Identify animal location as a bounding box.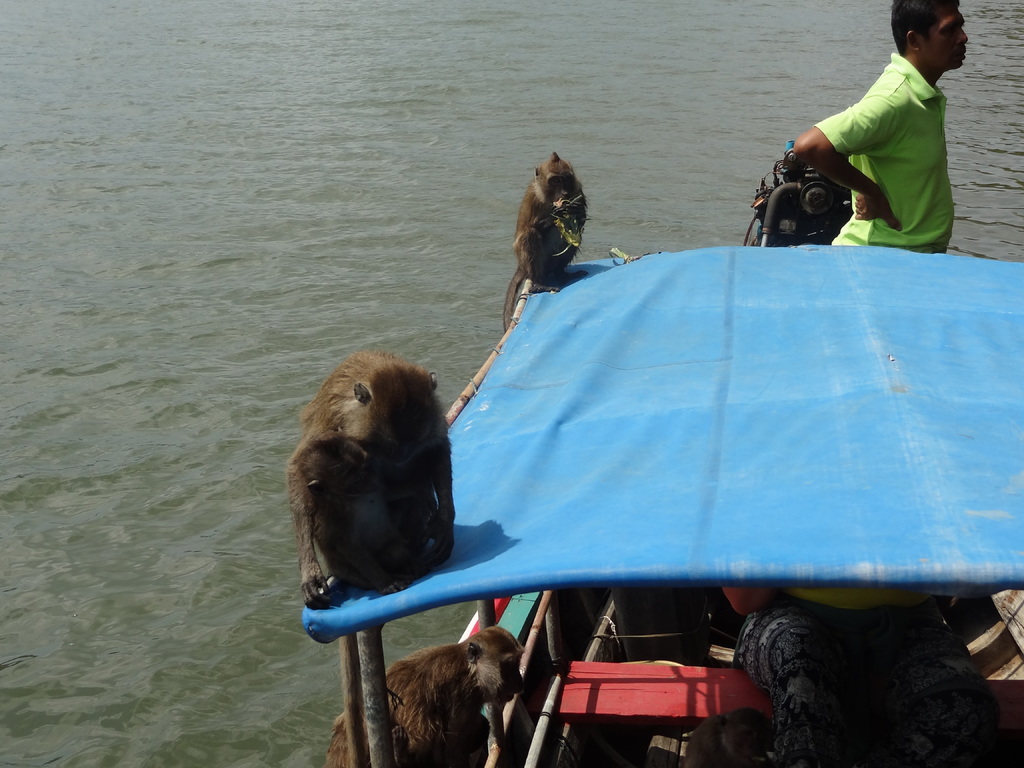
rect(328, 626, 518, 764).
